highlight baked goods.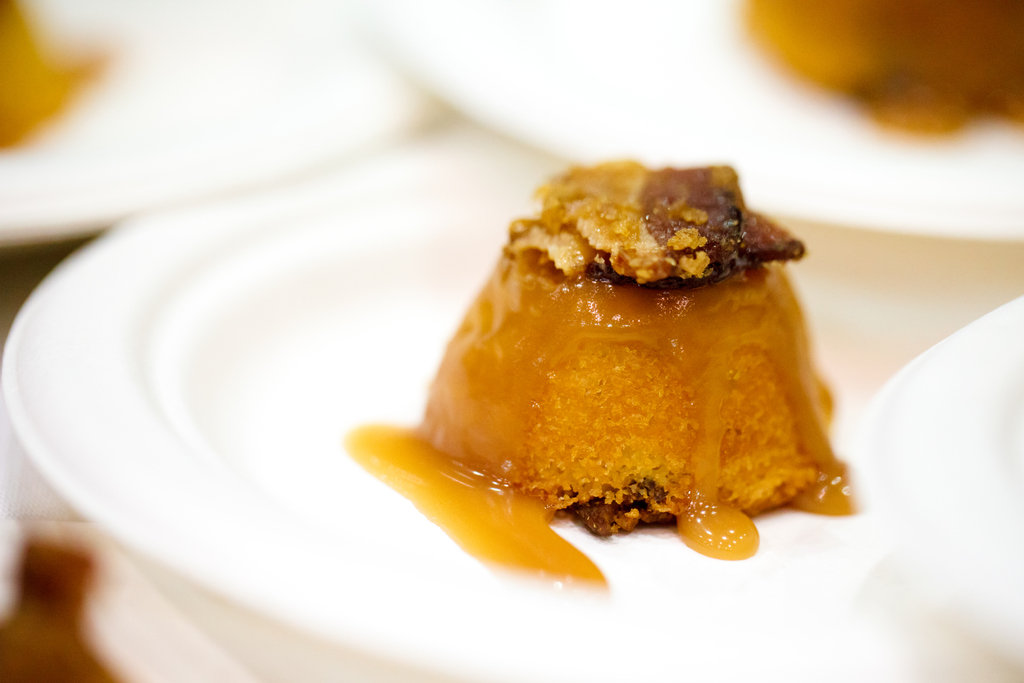
Highlighted region: [left=415, top=140, right=863, bottom=575].
